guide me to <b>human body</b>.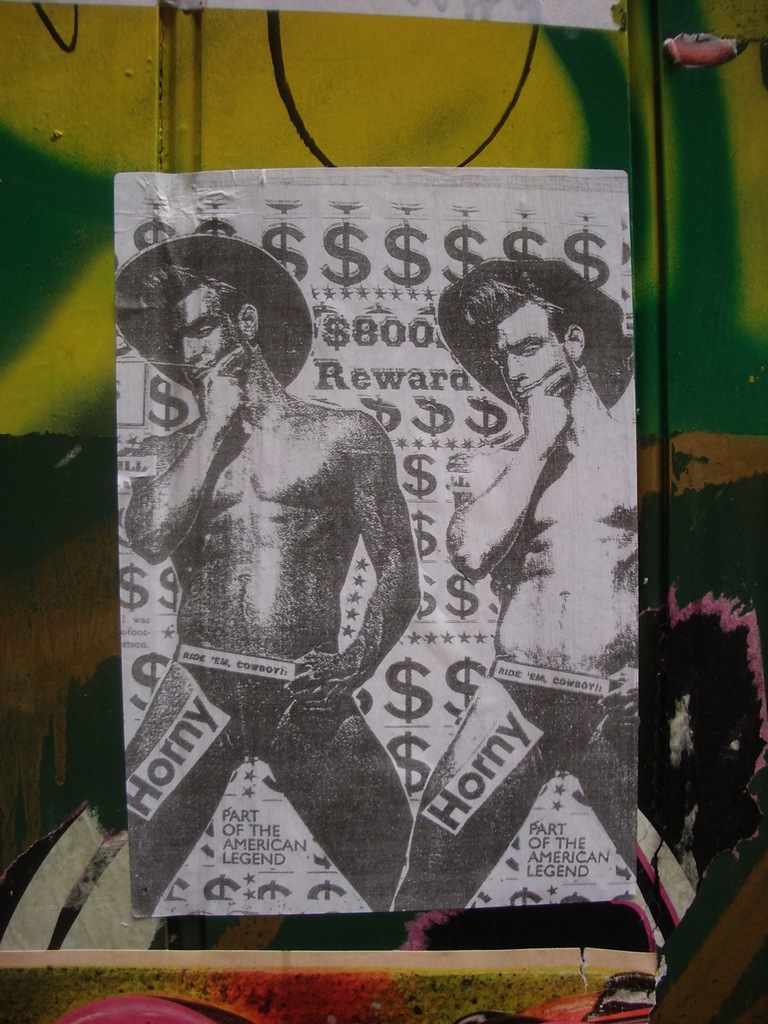
Guidance: <bbox>390, 366, 641, 914</bbox>.
